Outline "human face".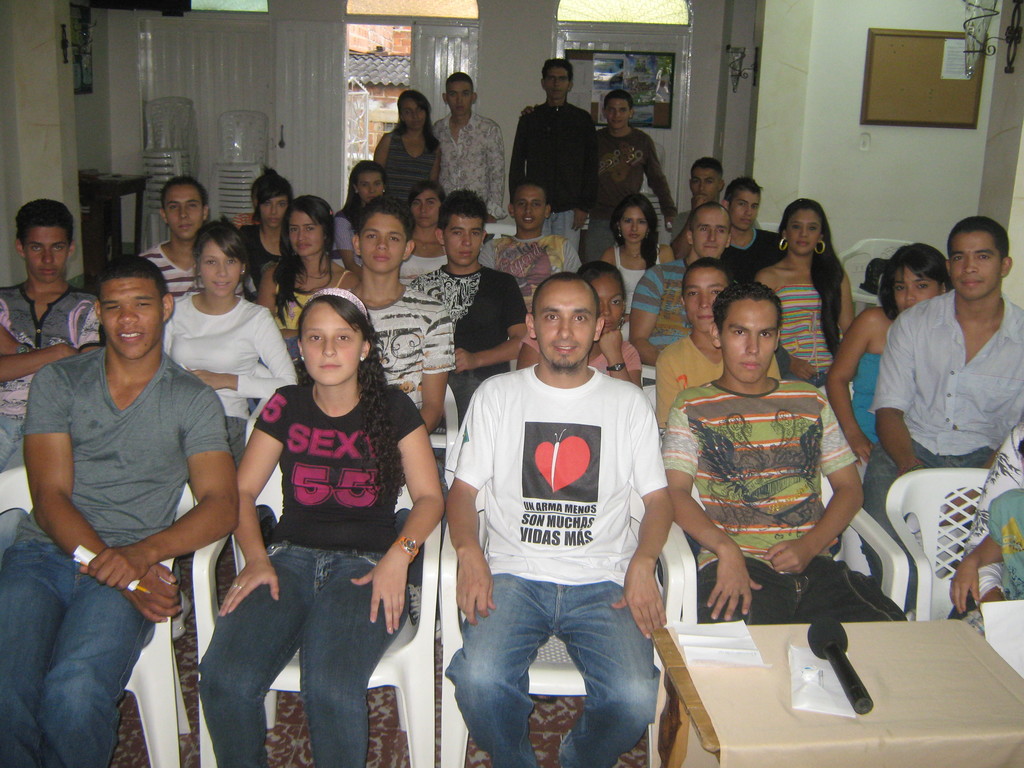
Outline: <bbox>689, 207, 728, 254</bbox>.
